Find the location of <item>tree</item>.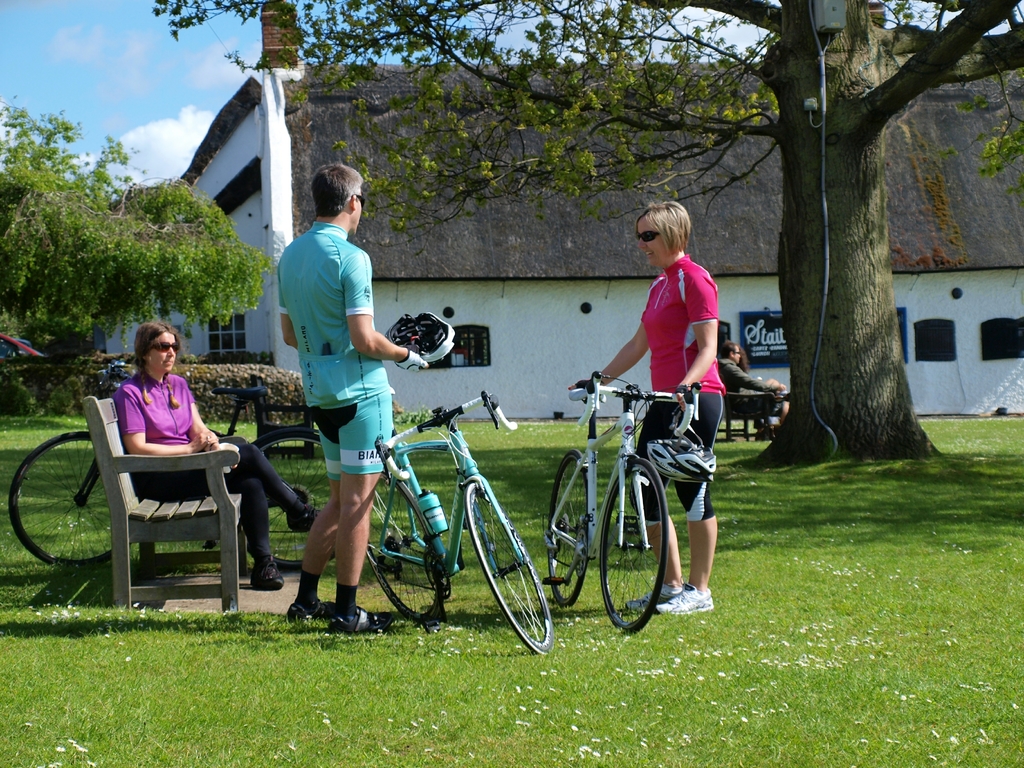
Location: [x1=16, y1=104, x2=289, y2=405].
